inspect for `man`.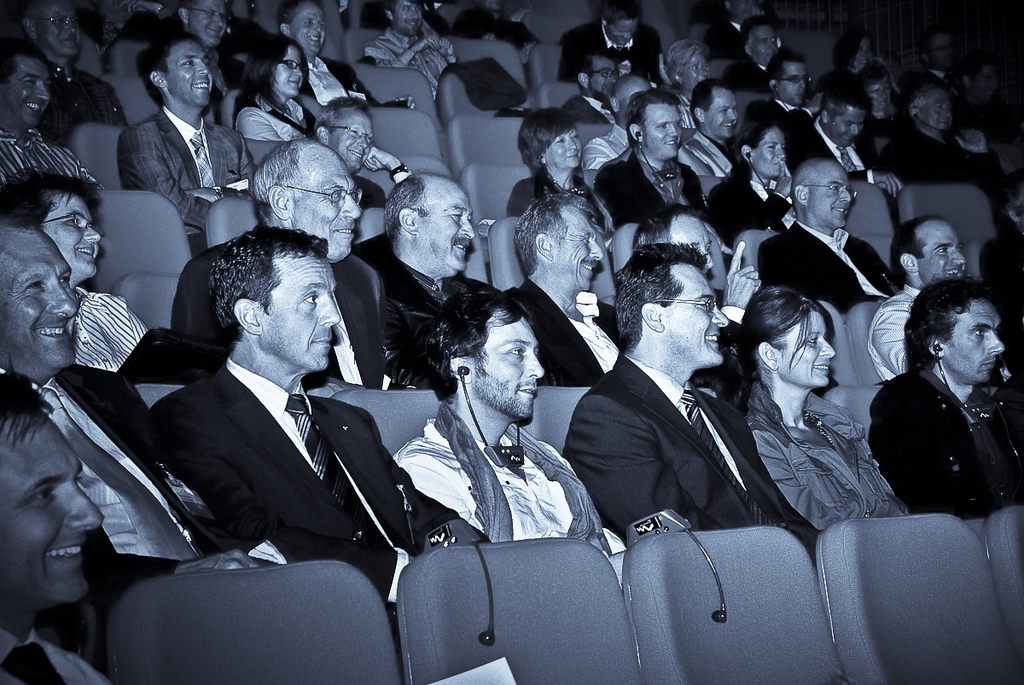
Inspection: <bbox>279, 0, 372, 113</bbox>.
